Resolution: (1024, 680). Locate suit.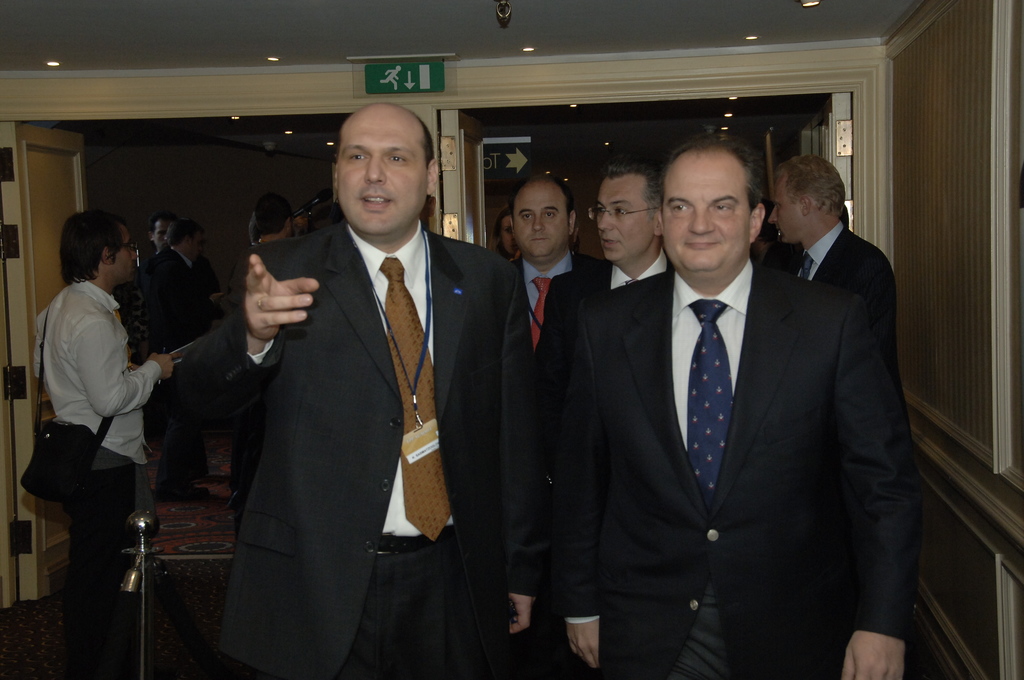
rect(546, 247, 688, 310).
